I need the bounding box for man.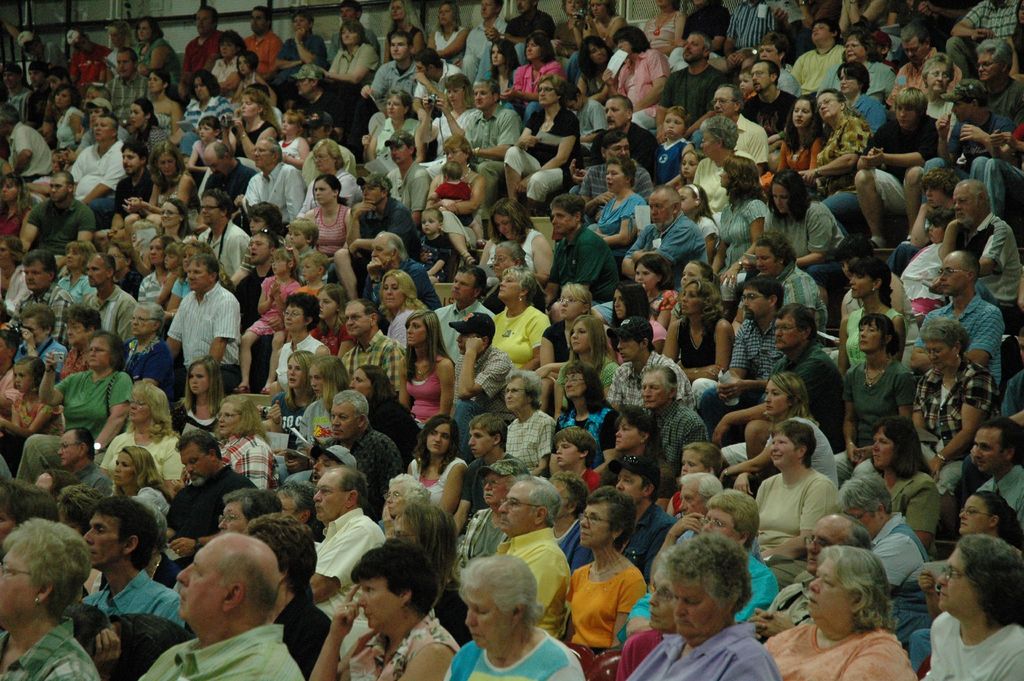
Here it is: detection(334, 303, 412, 396).
